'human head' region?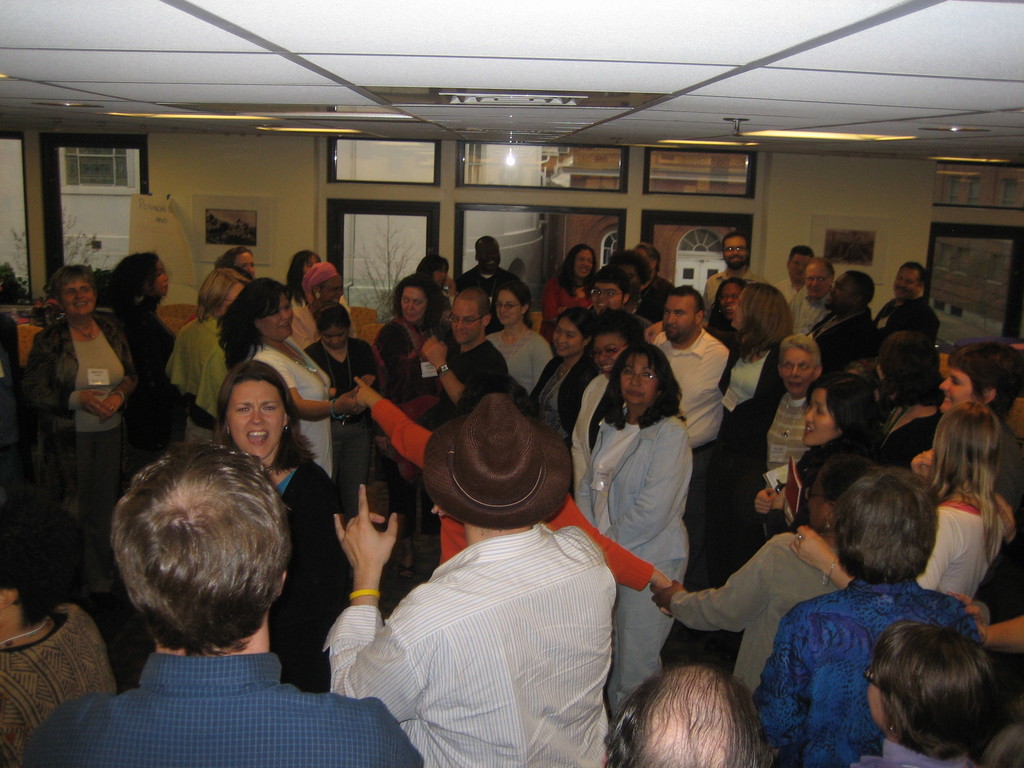
<bbox>938, 342, 1023, 415</bbox>
